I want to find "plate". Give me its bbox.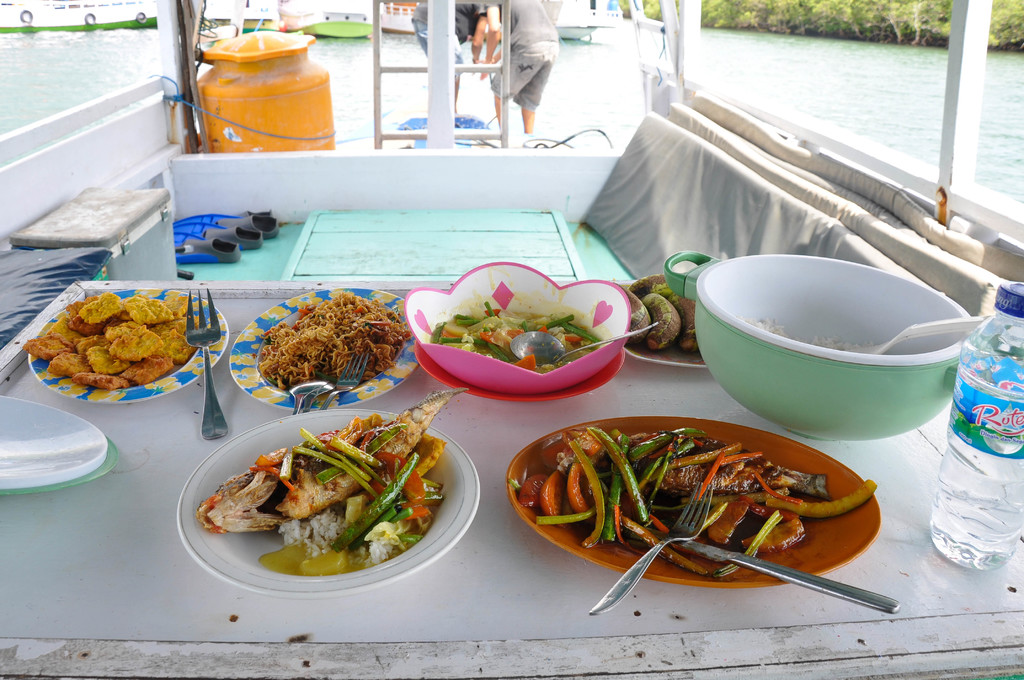
509/416/883/590.
